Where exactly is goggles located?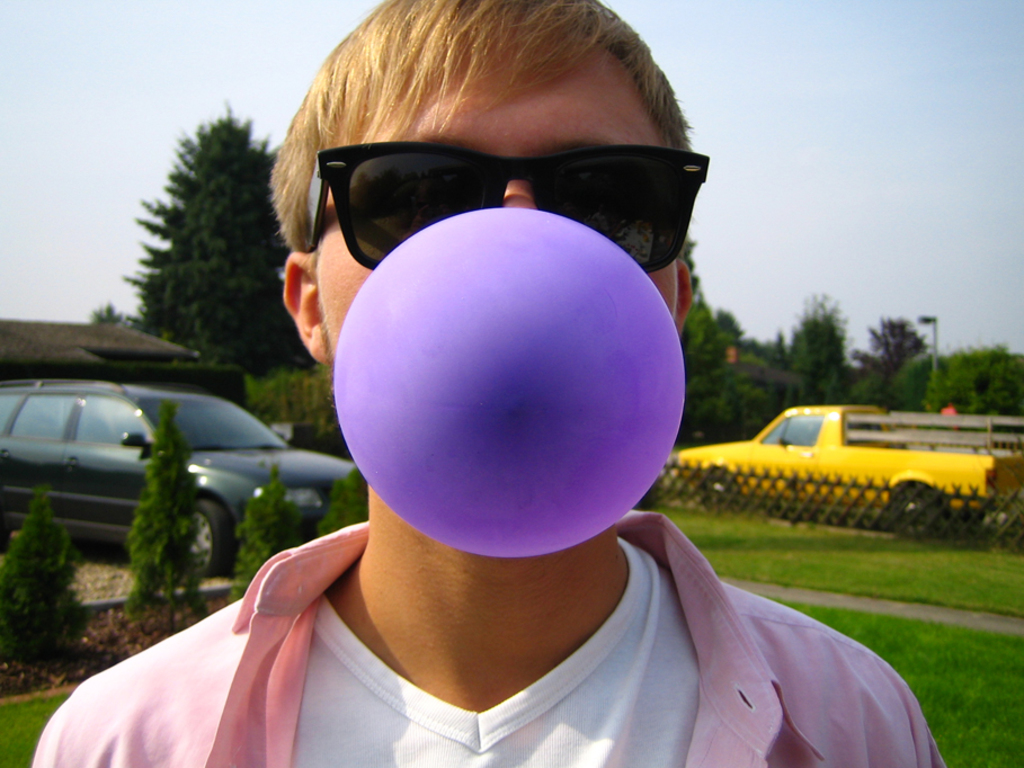
Its bounding box is select_region(281, 137, 742, 248).
